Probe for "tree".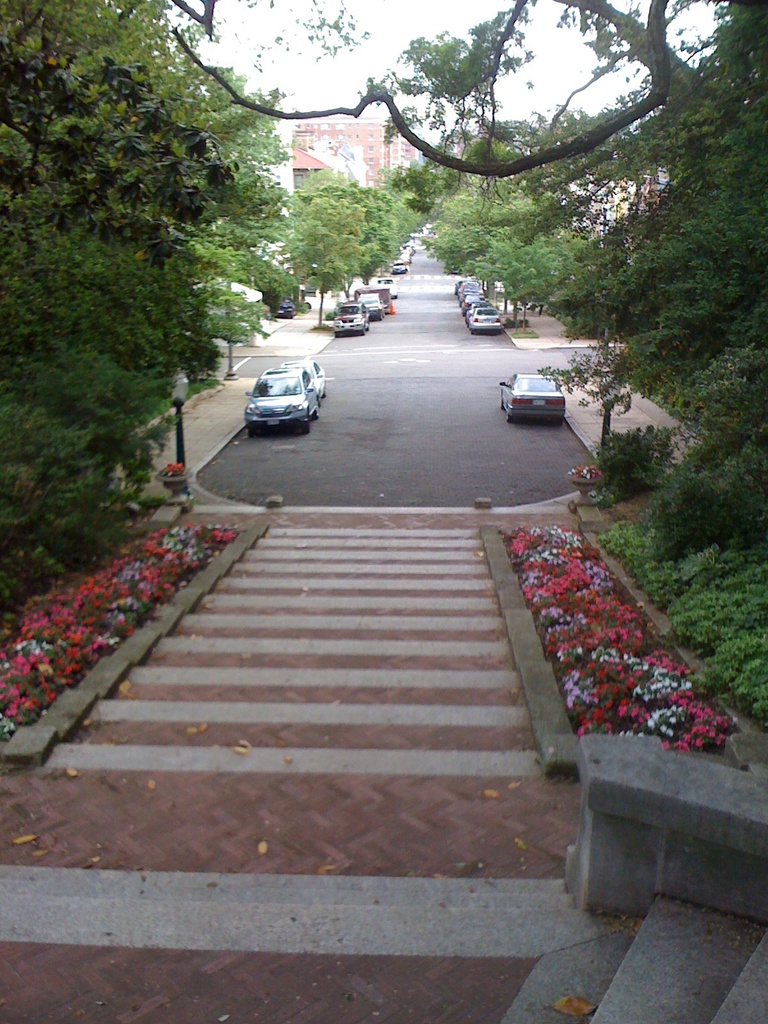
Probe result: pyautogui.locateOnScreen(317, 178, 404, 319).
